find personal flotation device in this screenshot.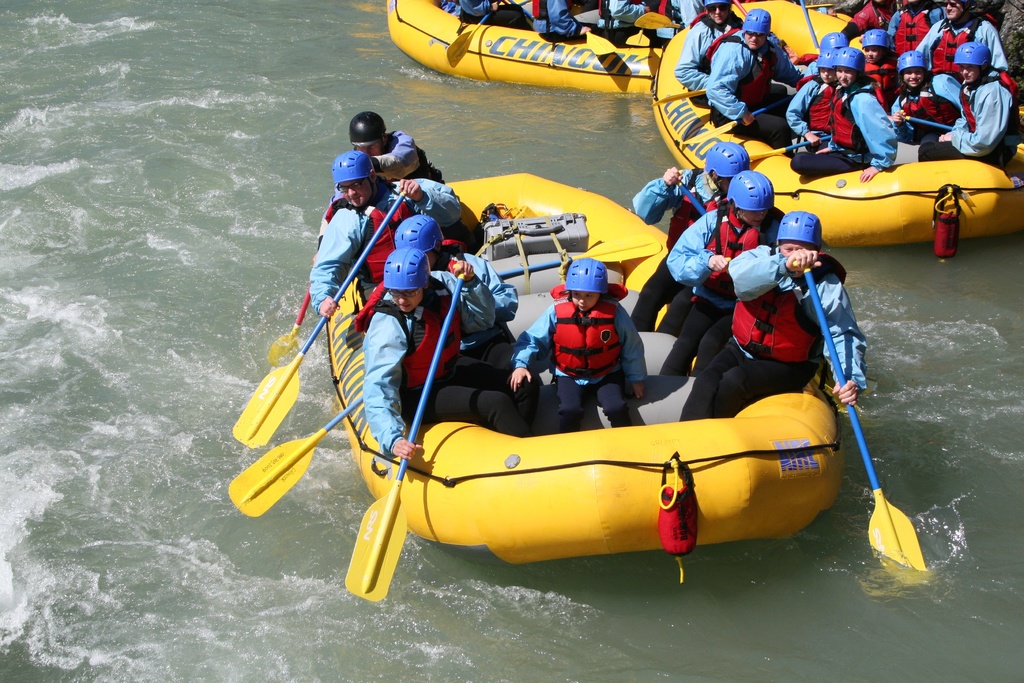
The bounding box for personal flotation device is left=729, top=243, right=851, bottom=373.
